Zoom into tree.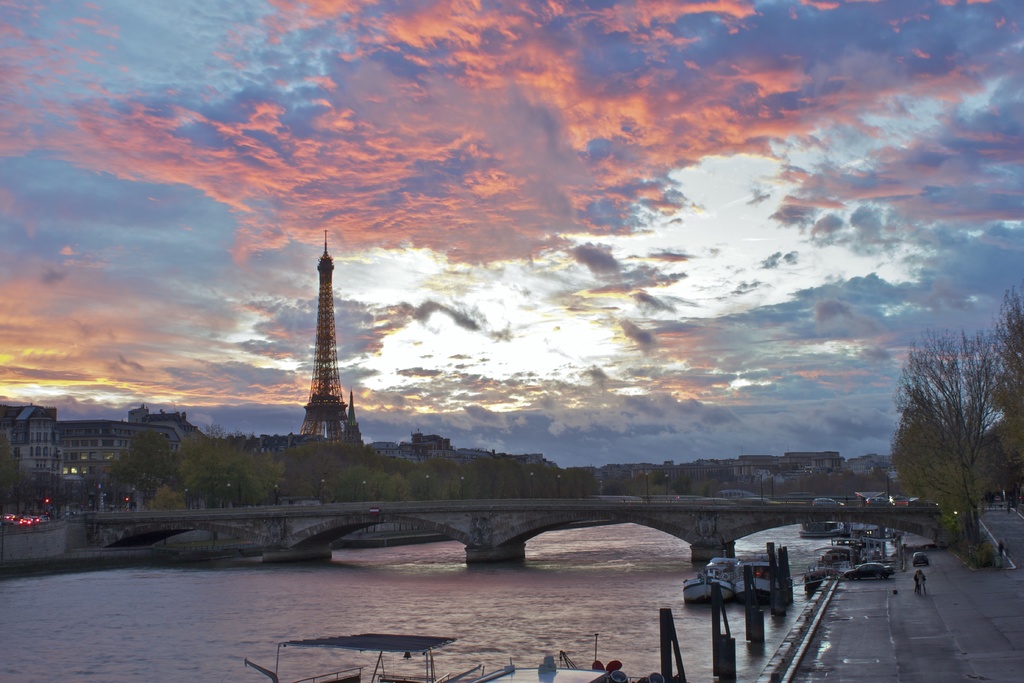
Zoom target: select_region(977, 274, 1023, 506).
